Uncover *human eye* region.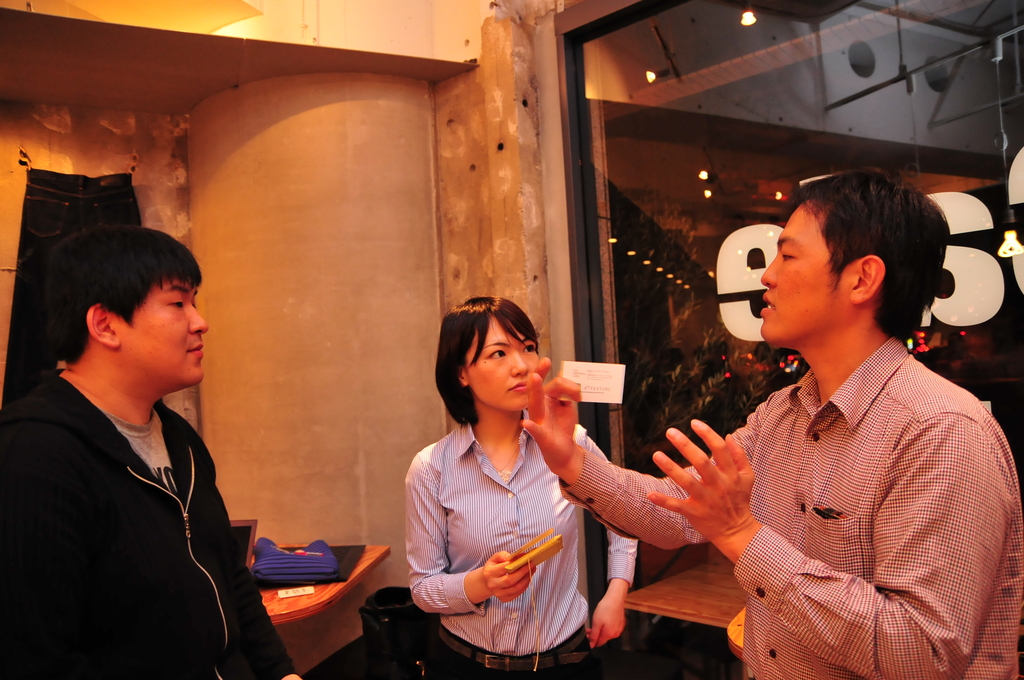
Uncovered: region(164, 298, 184, 311).
